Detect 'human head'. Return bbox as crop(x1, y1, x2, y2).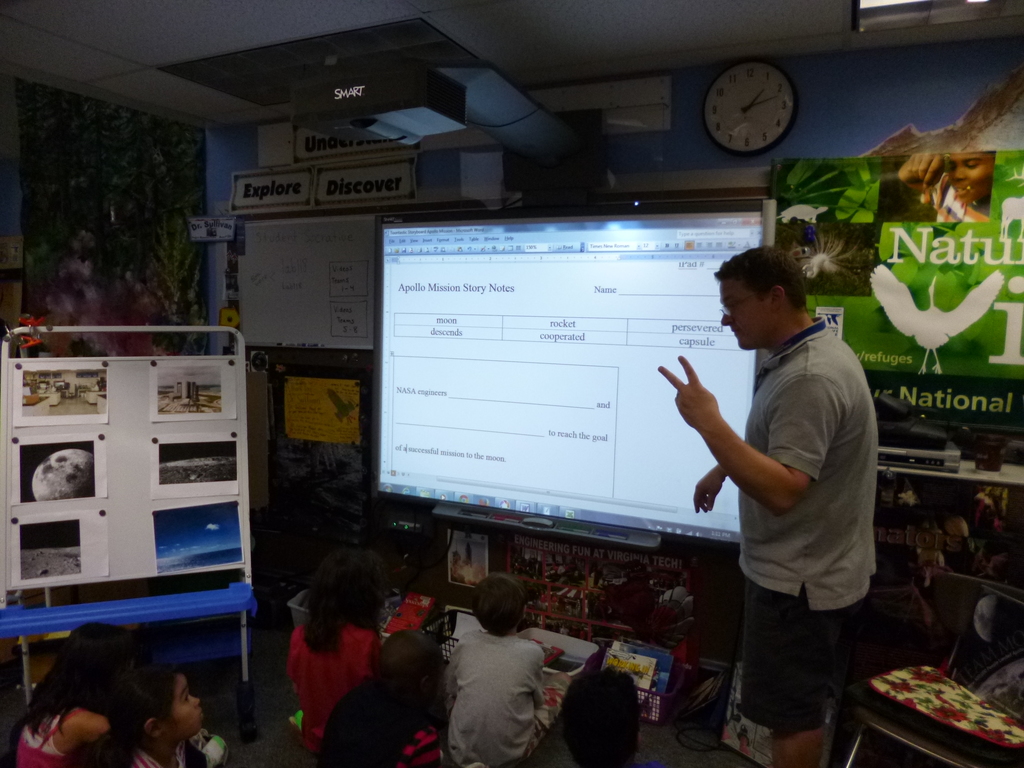
crop(58, 622, 148, 698).
